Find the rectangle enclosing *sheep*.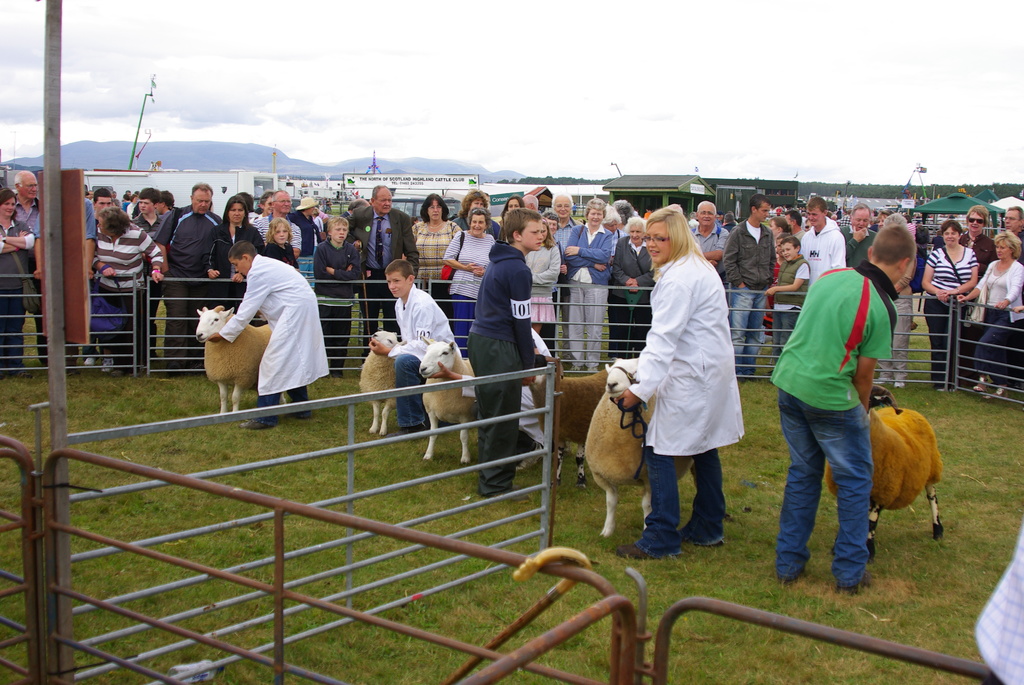
pyautogui.locateOnScreen(359, 331, 399, 439).
